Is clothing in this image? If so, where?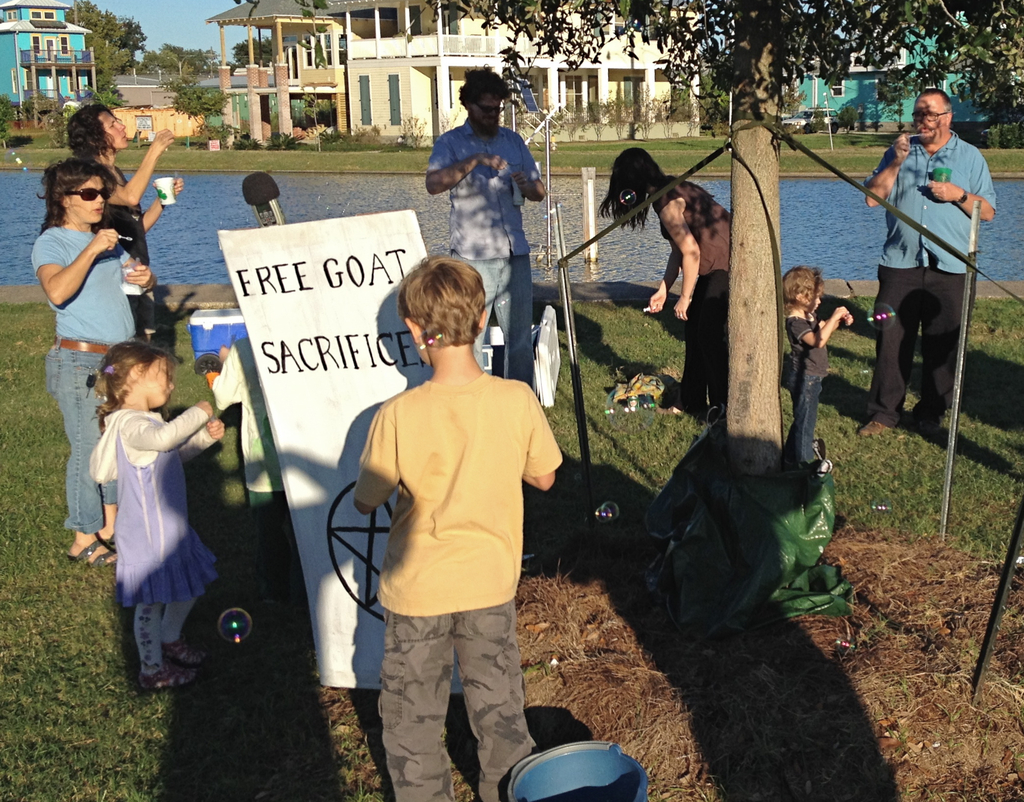
Yes, at l=31, t=215, r=141, b=525.
